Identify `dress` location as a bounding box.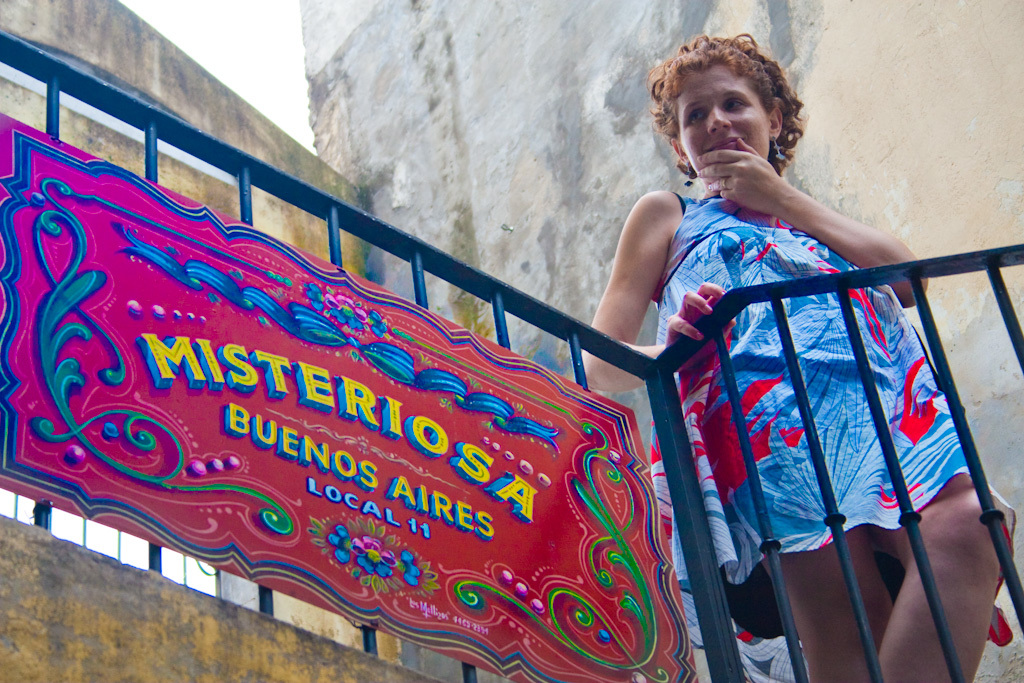
649, 192, 971, 586.
